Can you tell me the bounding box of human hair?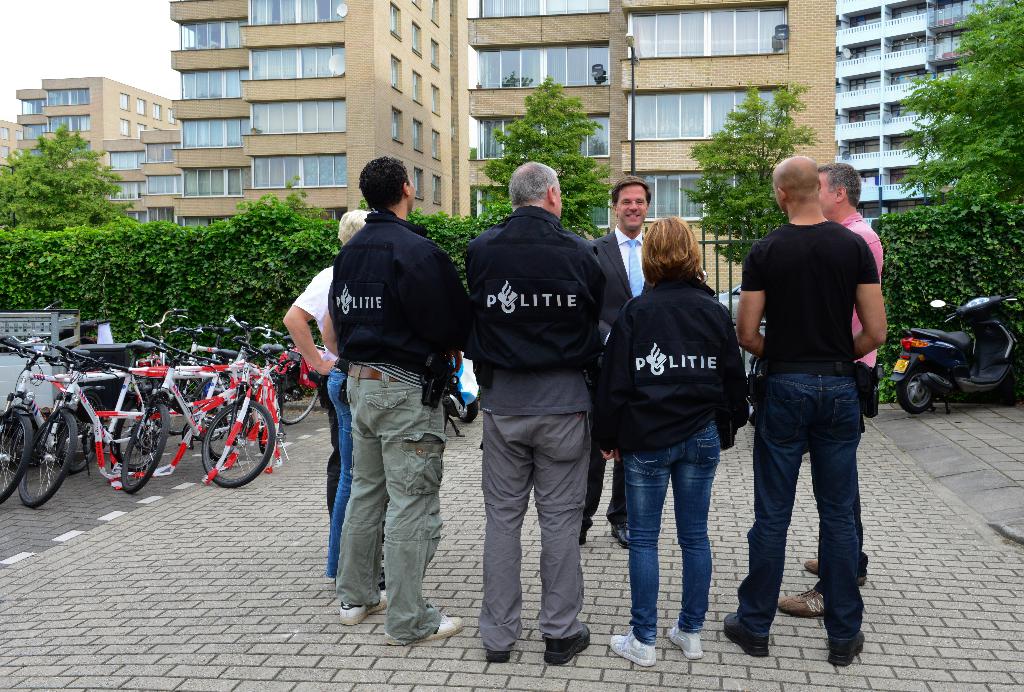
l=776, t=152, r=821, b=197.
